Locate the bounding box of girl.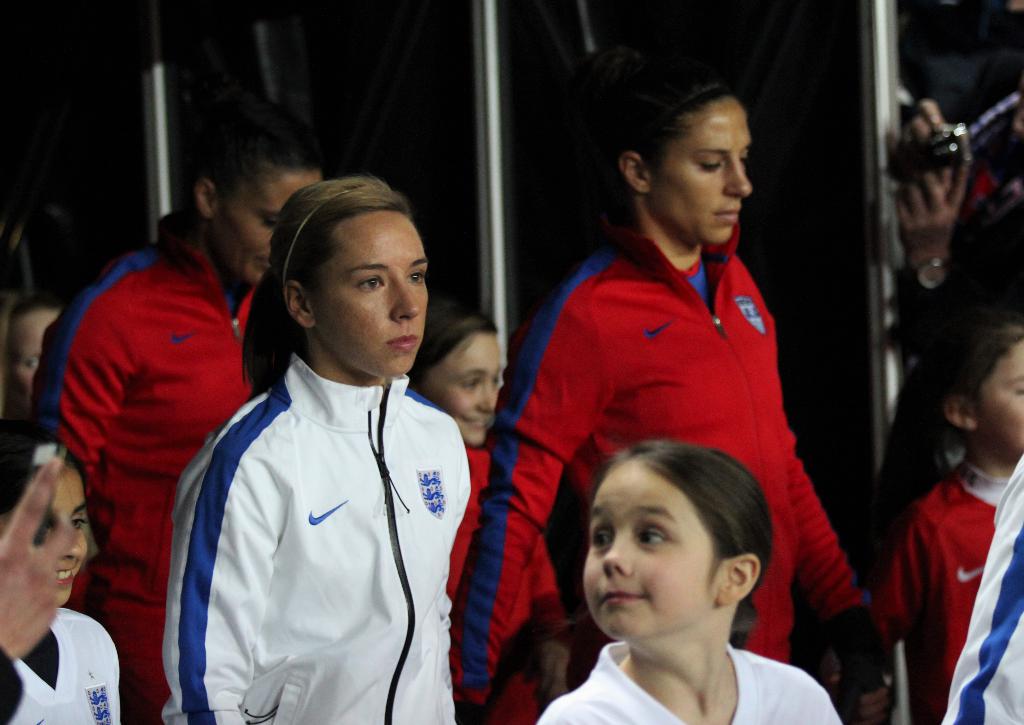
Bounding box: [left=404, top=294, right=566, bottom=724].
